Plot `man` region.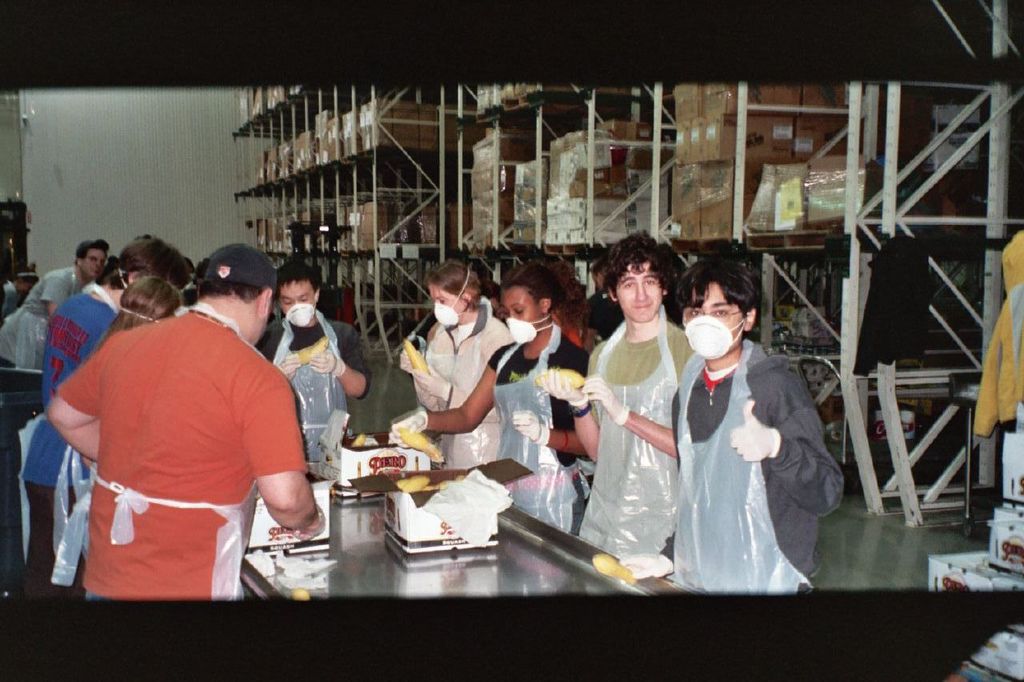
Plotted at BBox(31, 239, 317, 597).
